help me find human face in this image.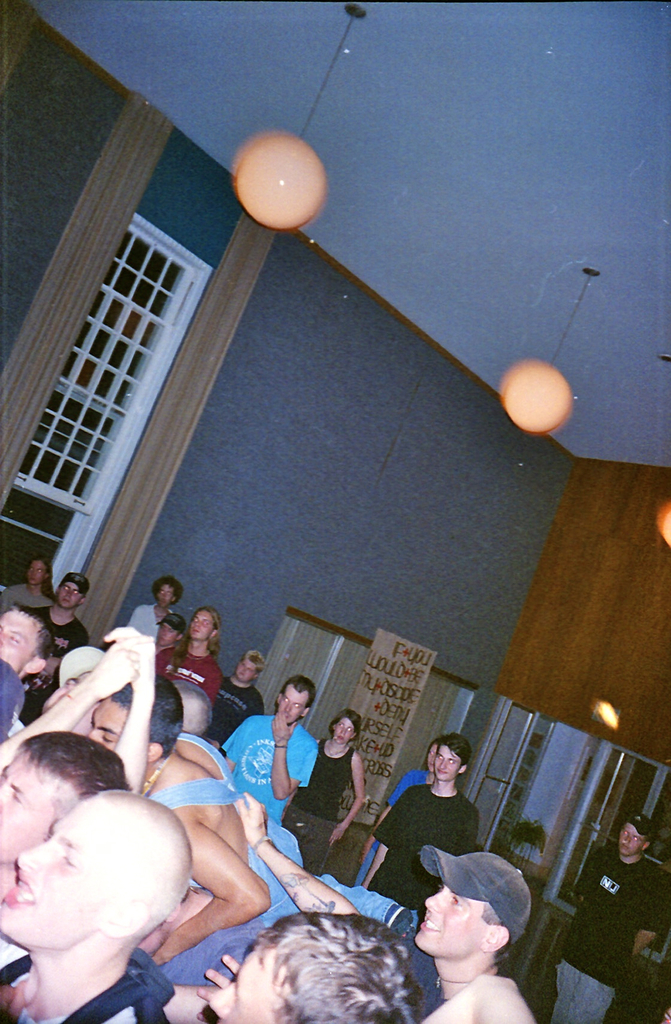
Found it: [0, 748, 62, 852].
